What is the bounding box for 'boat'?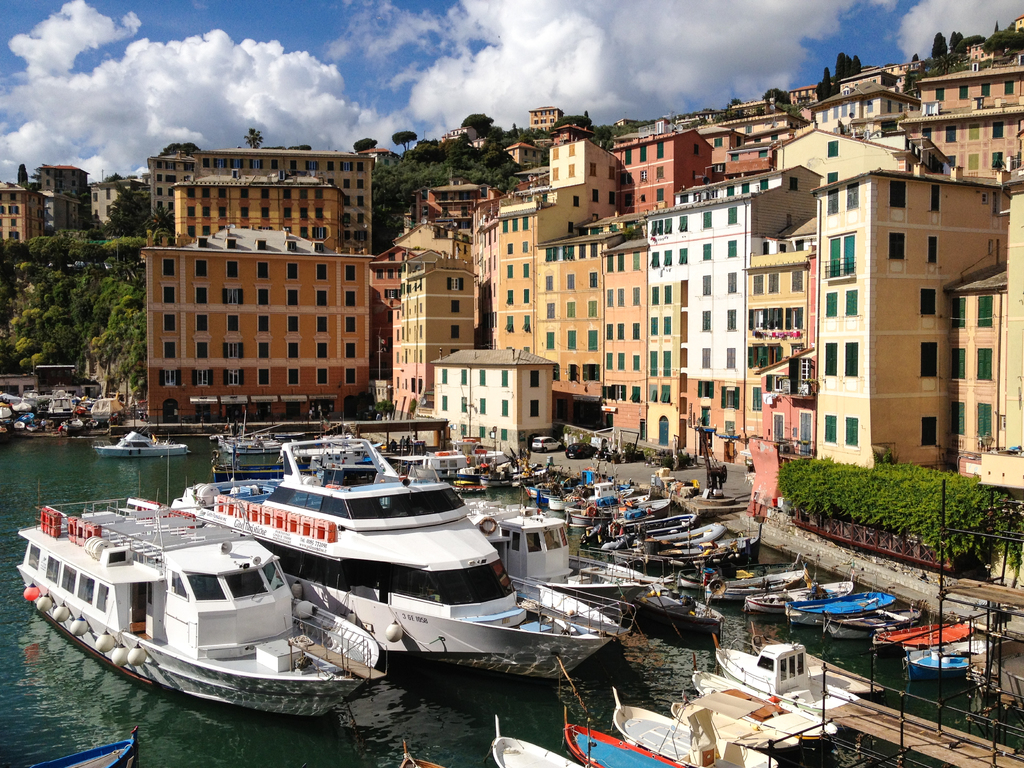
x1=61, y1=416, x2=83, y2=431.
